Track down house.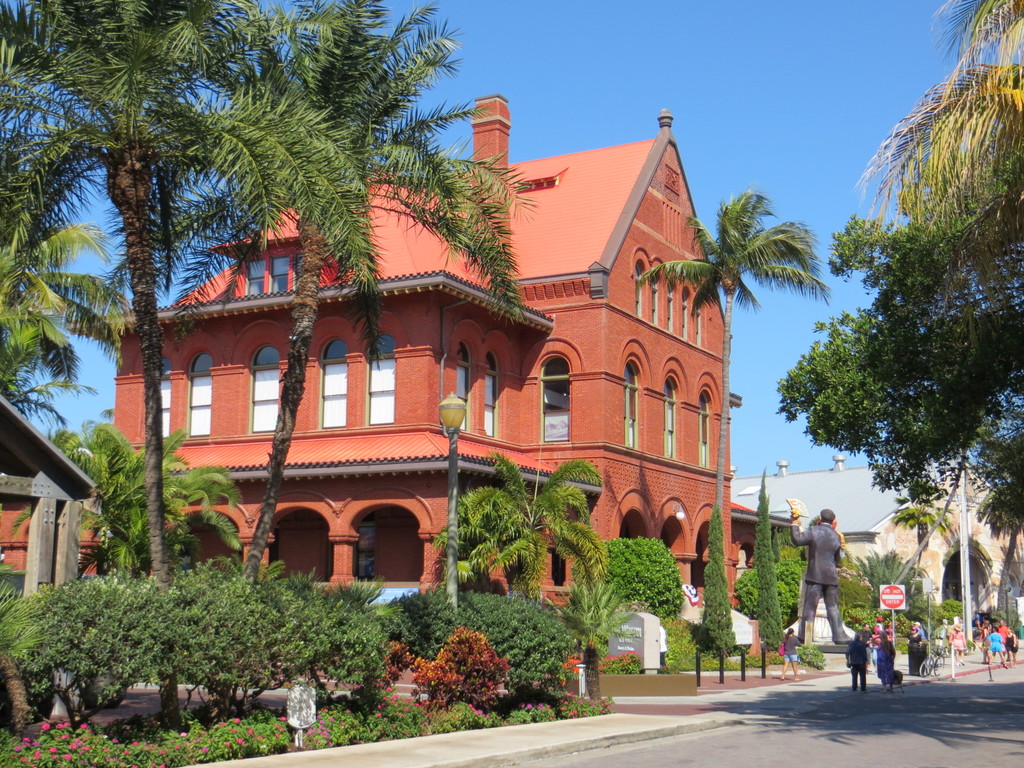
Tracked to bbox=(0, 388, 120, 592).
